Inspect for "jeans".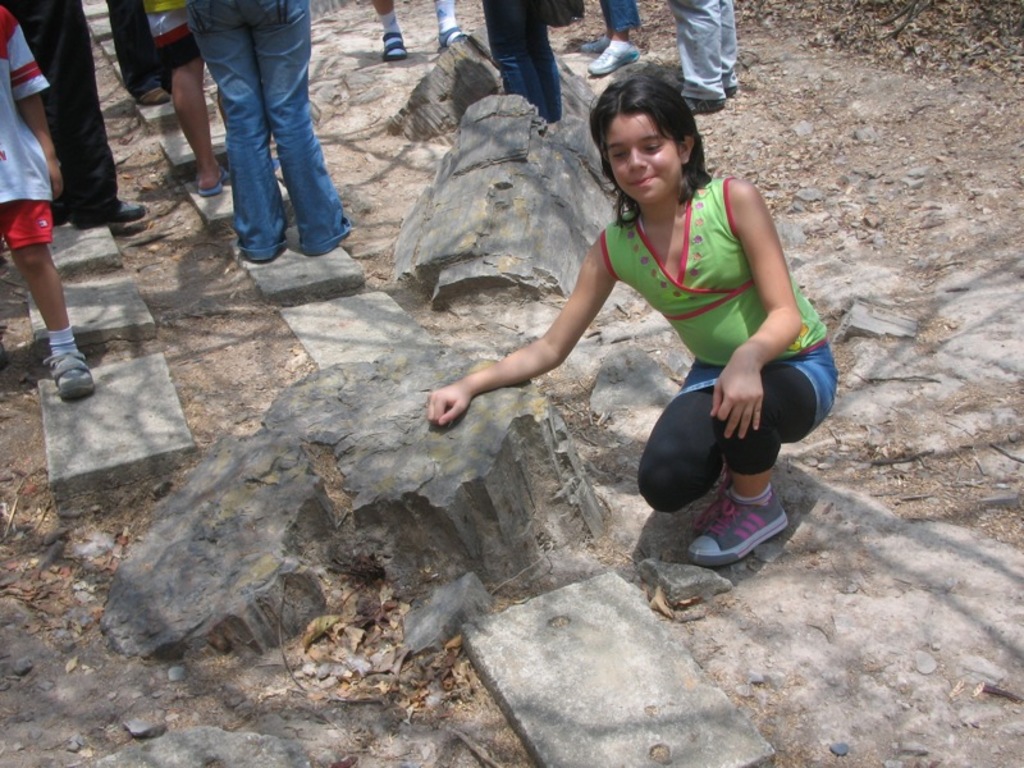
Inspection: locate(602, 0, 640, 31).
